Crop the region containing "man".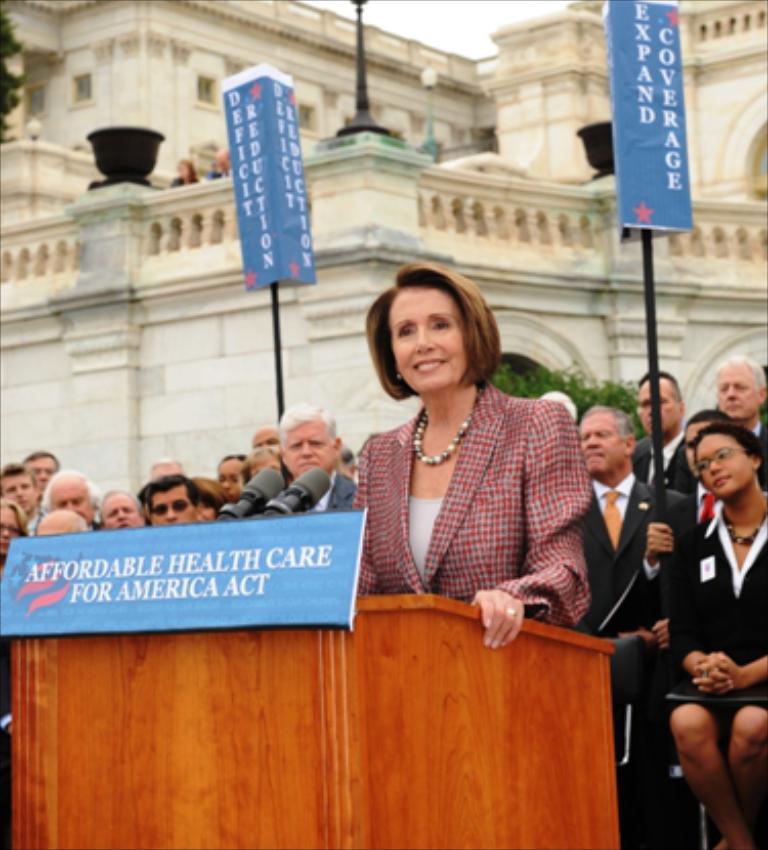
Crop region: [684, 358, 766, 471].
